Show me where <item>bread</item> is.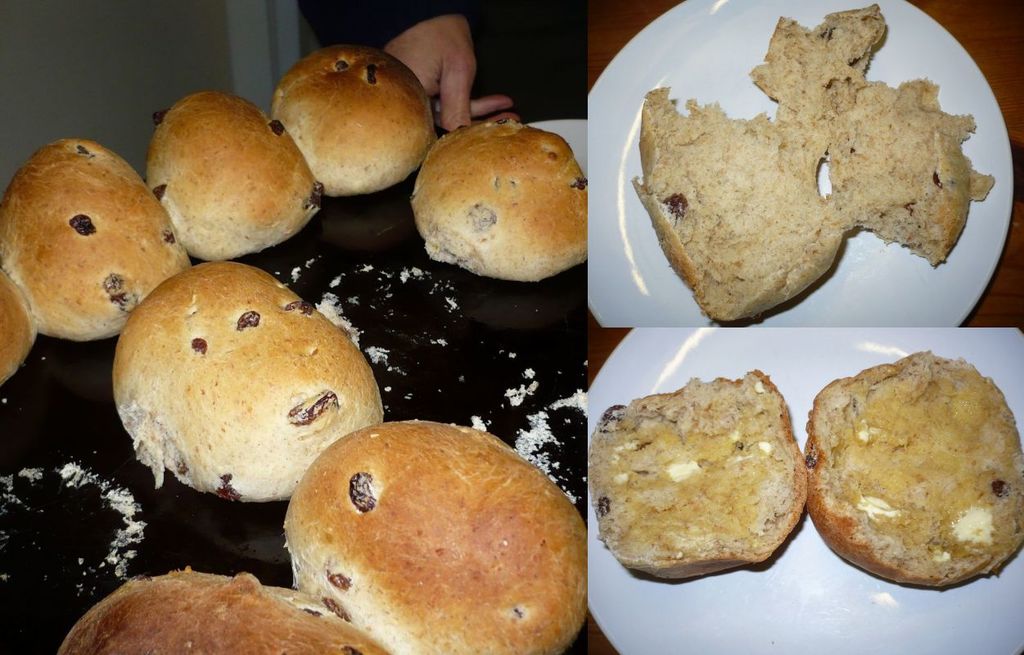
<item>bread</item> is at left=807, top=354, right=1023, bottom=592.
